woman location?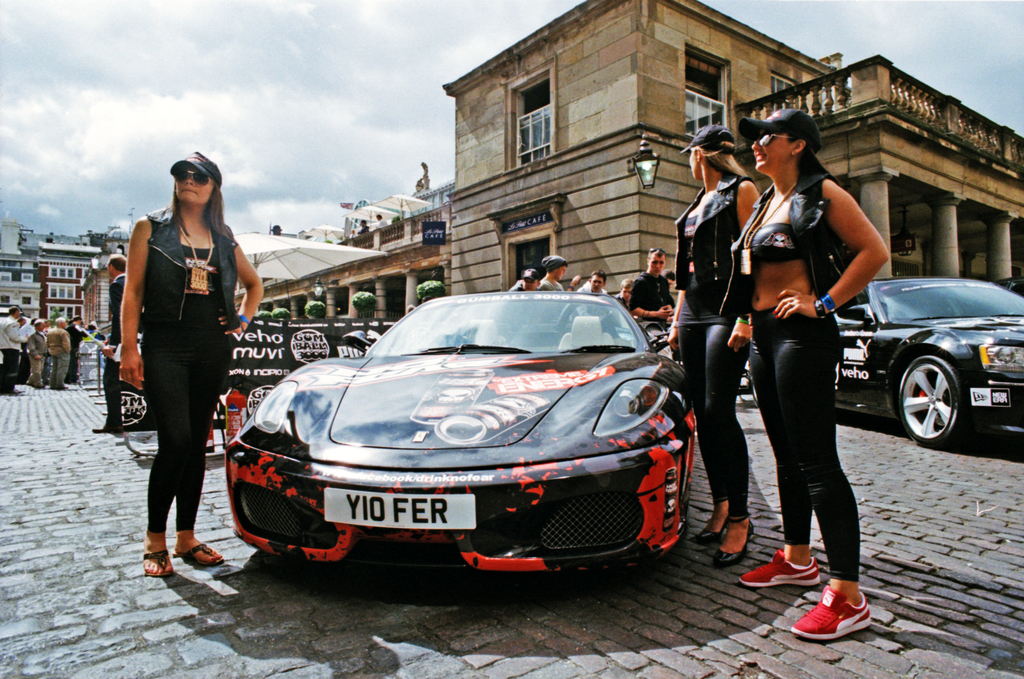
select_region(671, 131, 762, 564)
